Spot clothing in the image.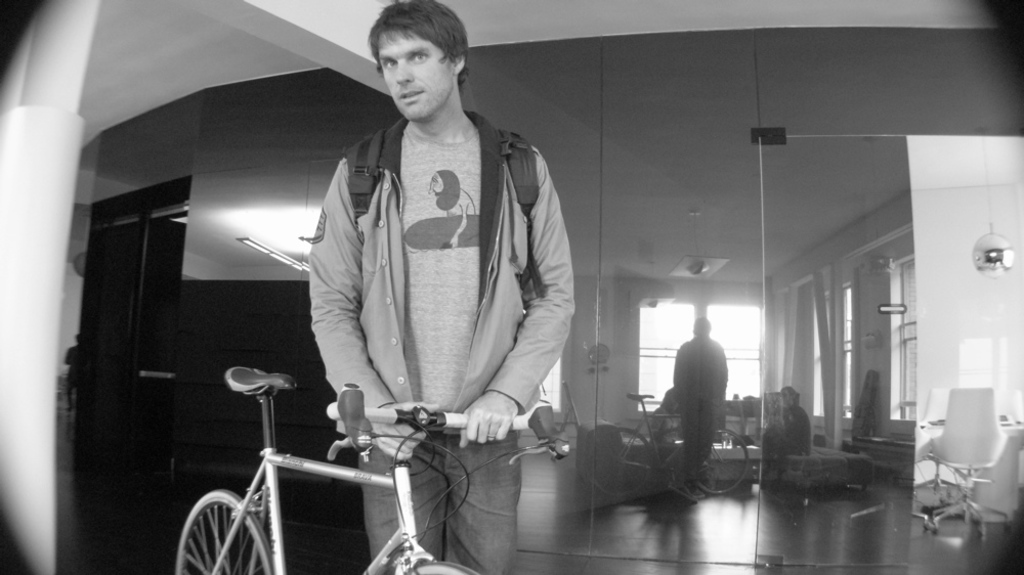
clothing found at {"left": 666, "top": 333, "right": 733, "bottom": 479}.
